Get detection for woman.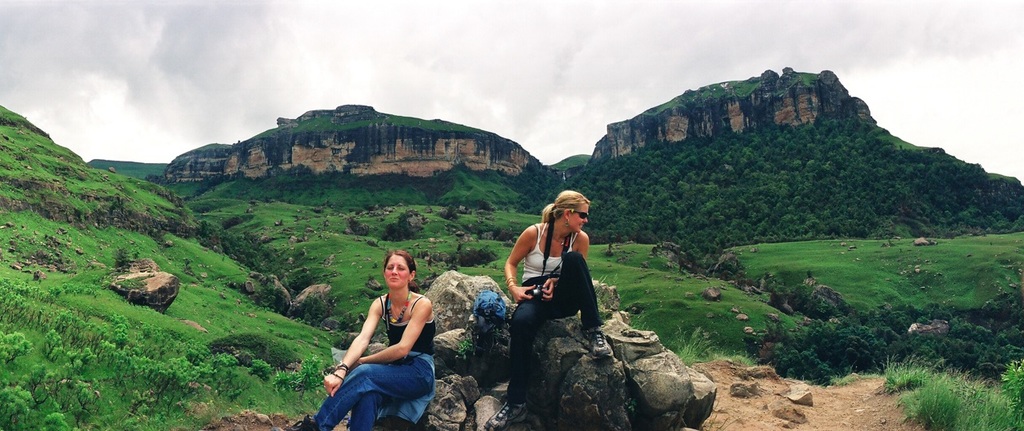
Detection: [x1=506, y1=189, x2=614, y2=426].
